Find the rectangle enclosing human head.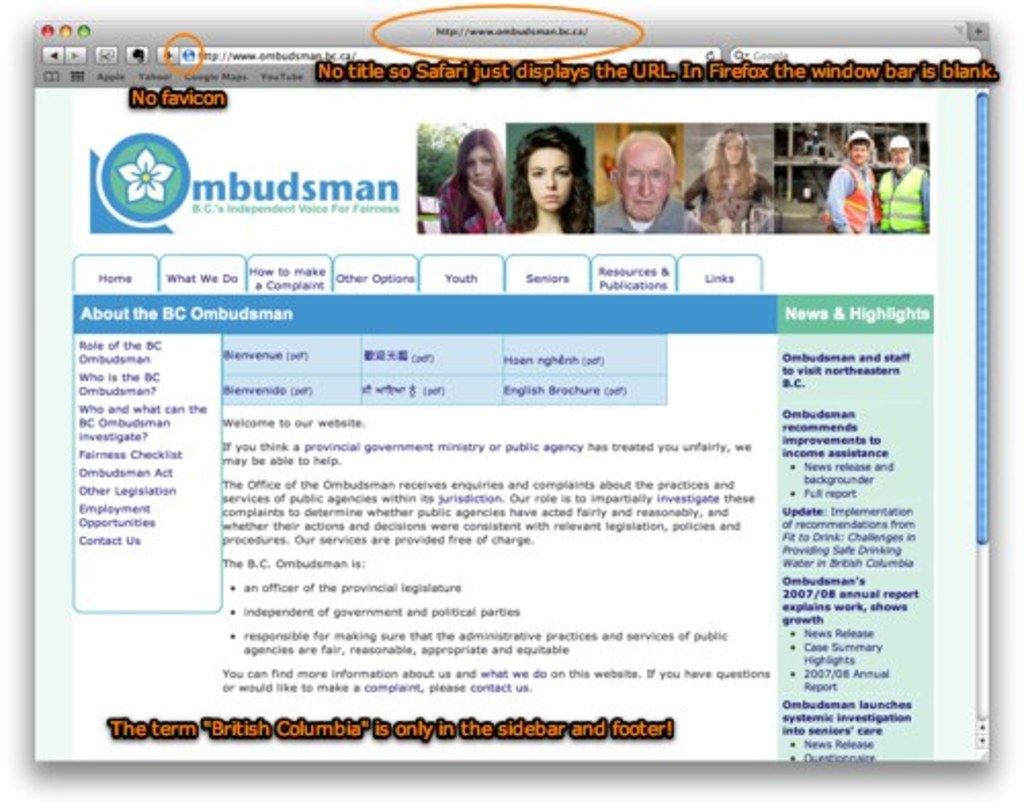
bbox=(842, 129, 870, 166).
